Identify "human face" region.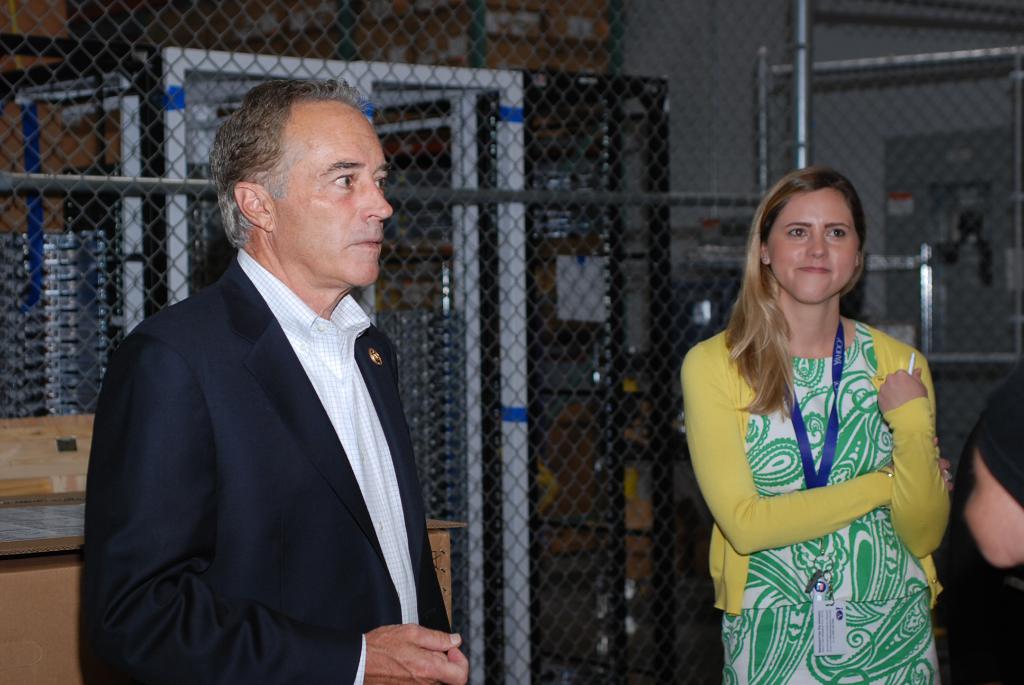
Region: [x1=278, y1=106, x2=396, y2=281].
